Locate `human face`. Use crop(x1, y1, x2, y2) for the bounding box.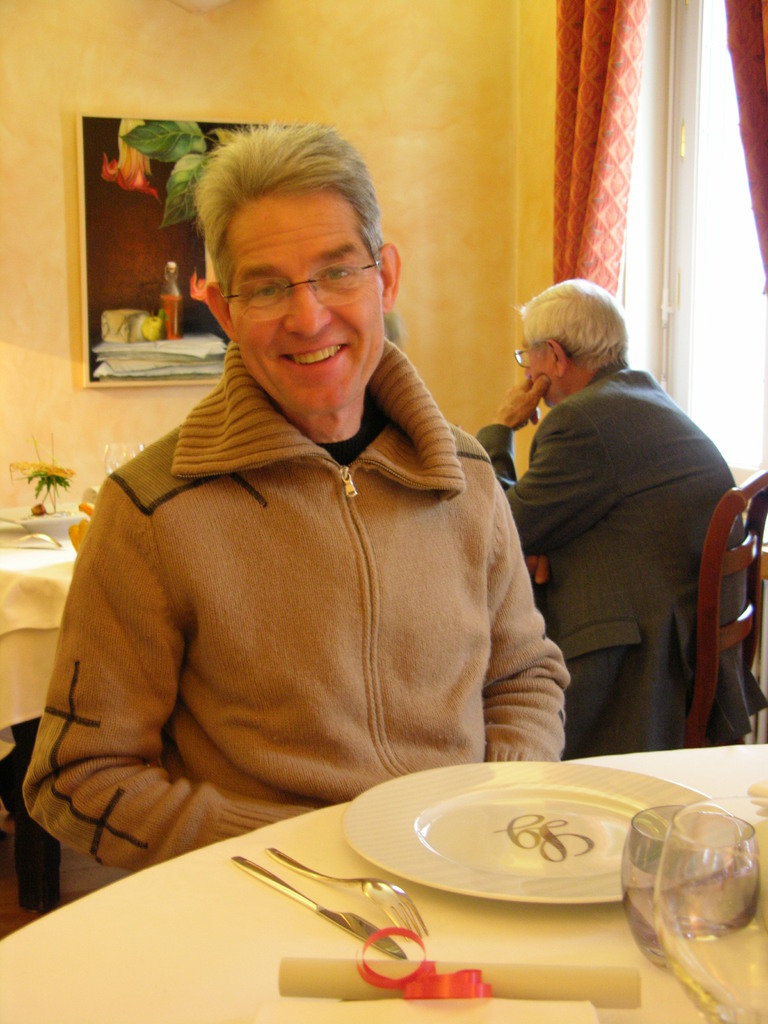
crop(520, 337, 555, 412).
